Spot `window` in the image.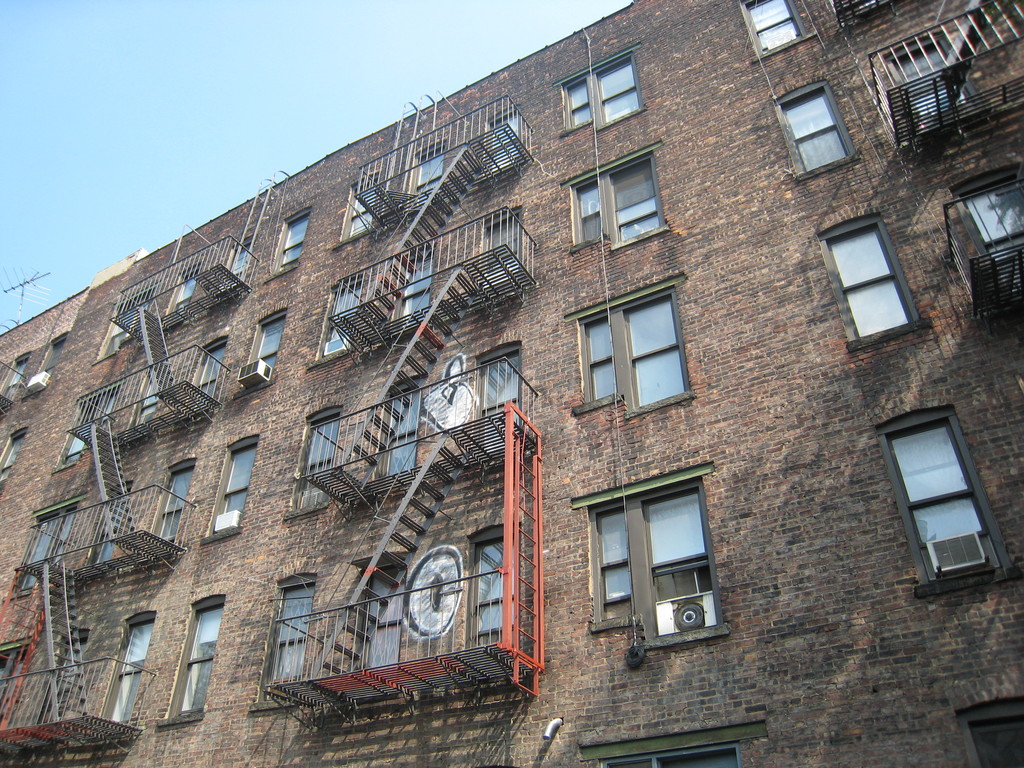
`window` found at 617 286 695 413.
